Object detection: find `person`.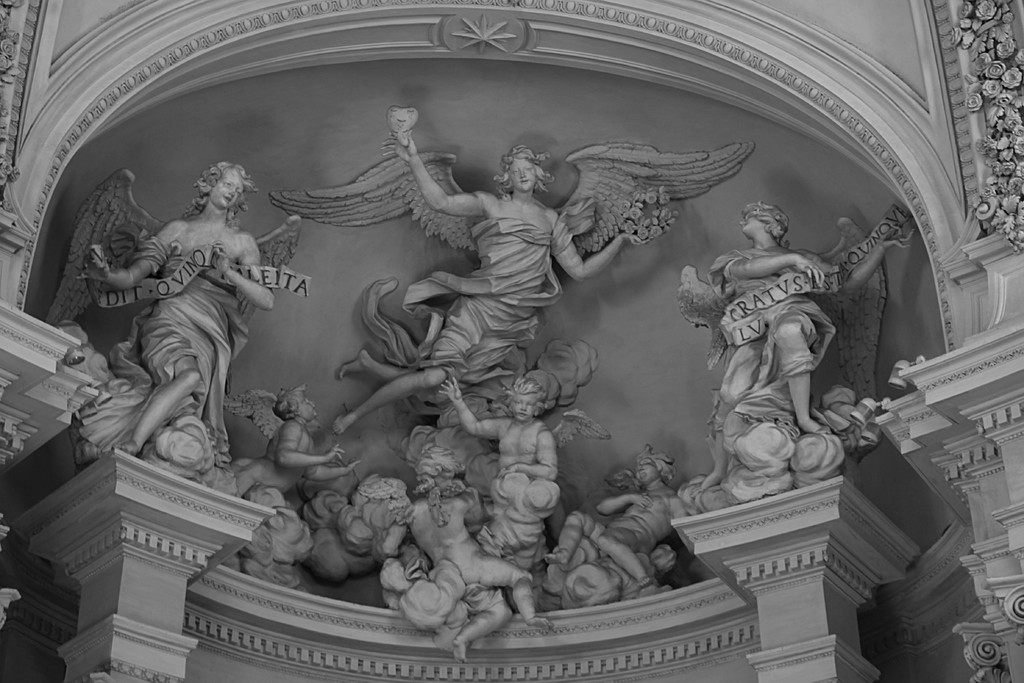
crop(442, 378, 552, 483).
